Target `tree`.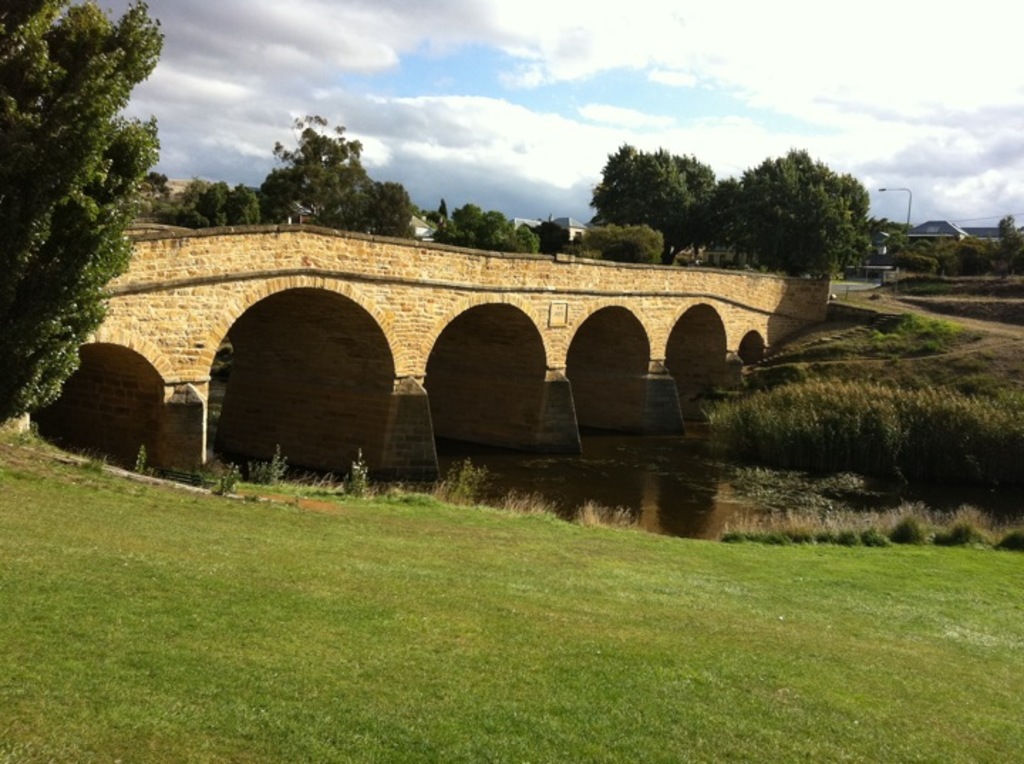
Target region: rect(10, 0, 158, 410).
